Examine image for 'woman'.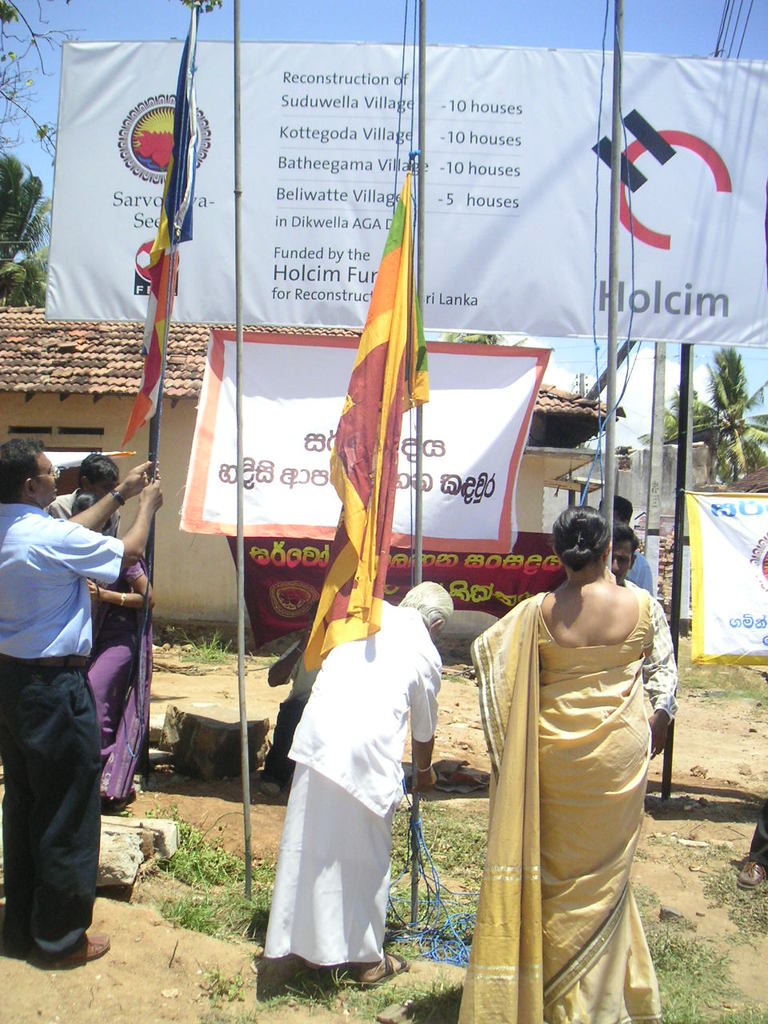
Examination result: bbox=[59, 486, 158, 816].
